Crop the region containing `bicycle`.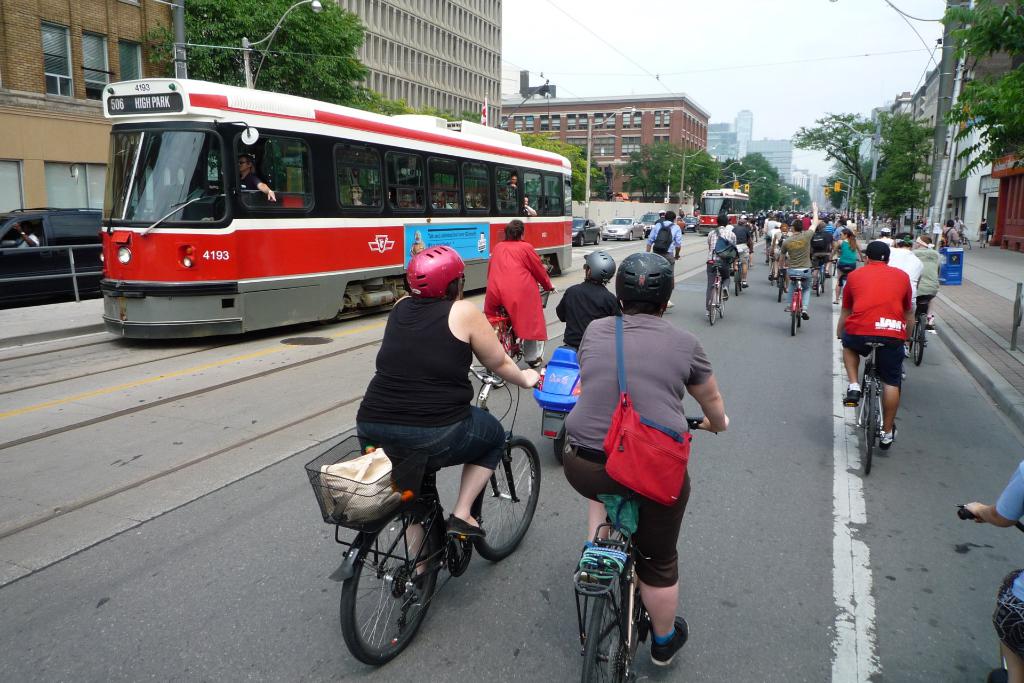
Crop region: bbox=[673, 255, 680, 259].
